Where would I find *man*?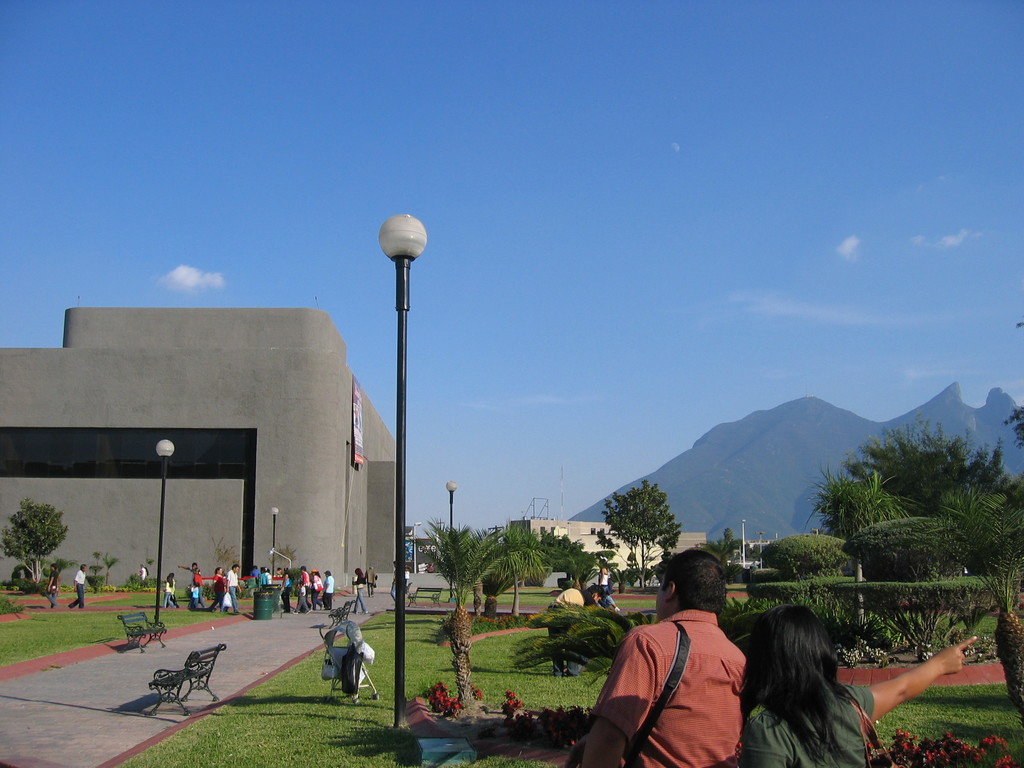
At 588, 571, 769, 761.
